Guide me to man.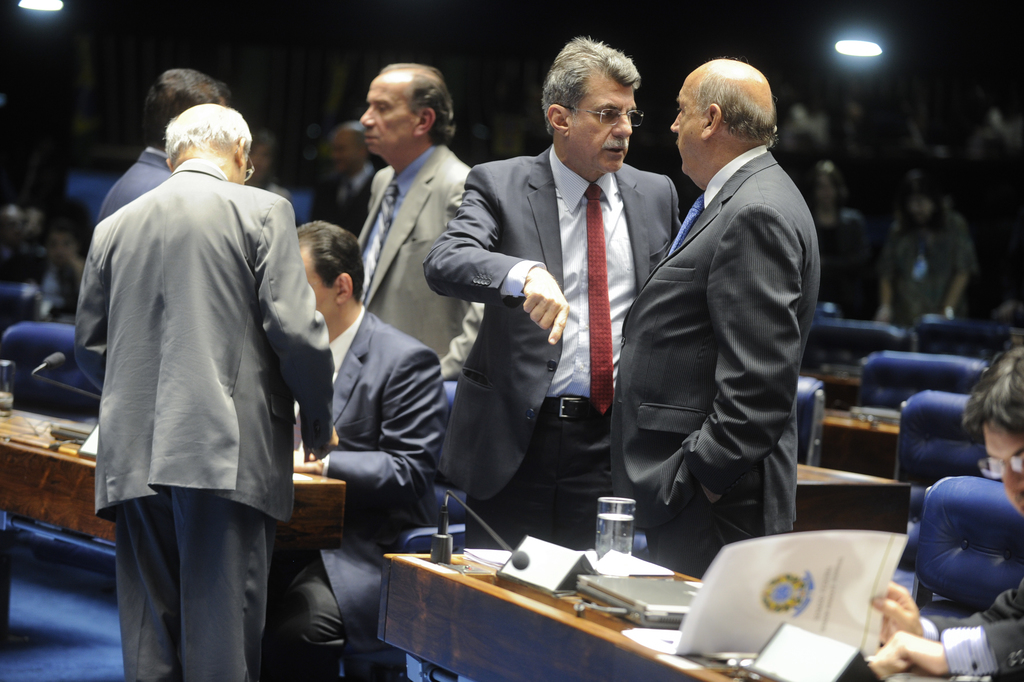
Guidance: left=310, top=120, right=390, bottom=240.
